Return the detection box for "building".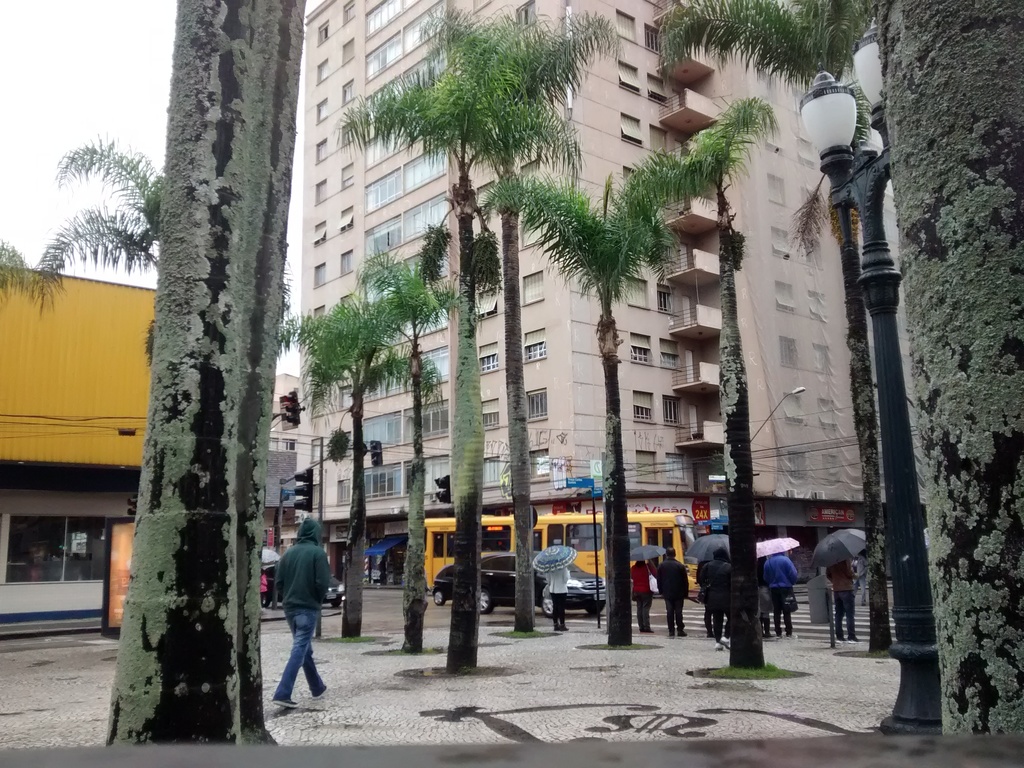
BBox(269, 372, 301, 536).
